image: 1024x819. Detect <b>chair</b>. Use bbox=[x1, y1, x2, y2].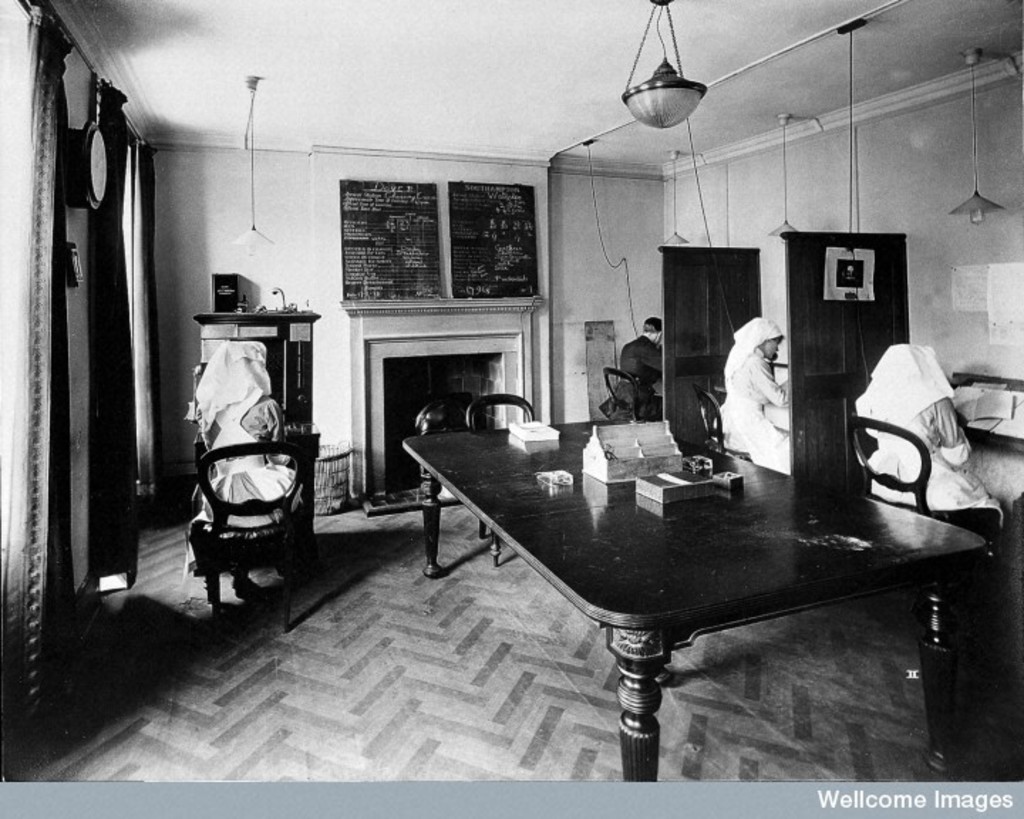
bbox=[599, 365, 661, 418].
